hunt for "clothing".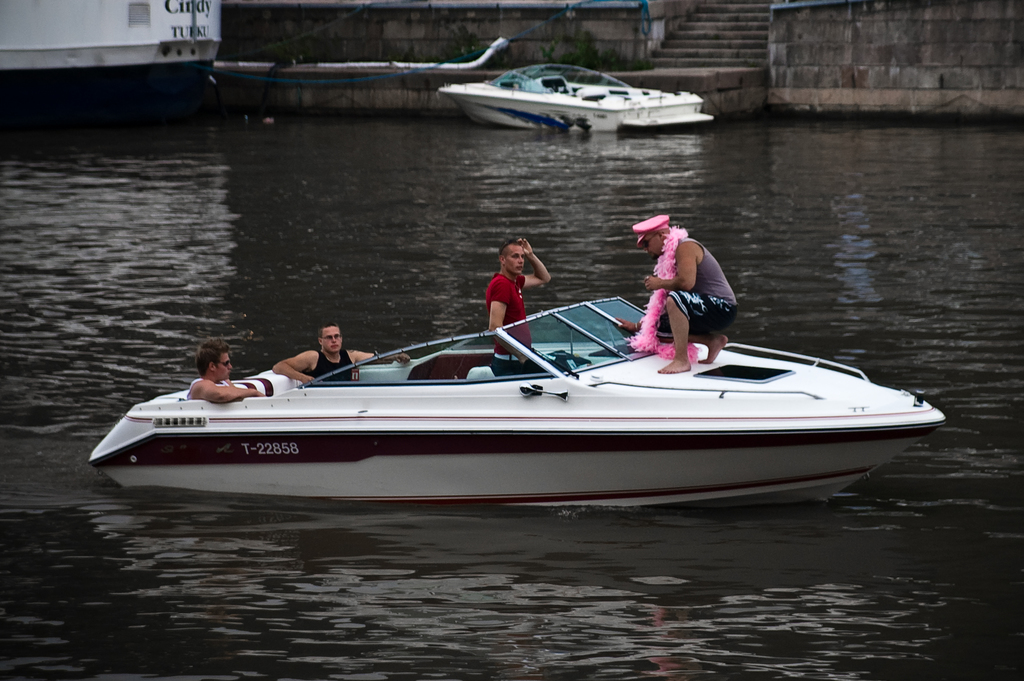
Hunted down at <region>308, 343, 356, 382</region>.
